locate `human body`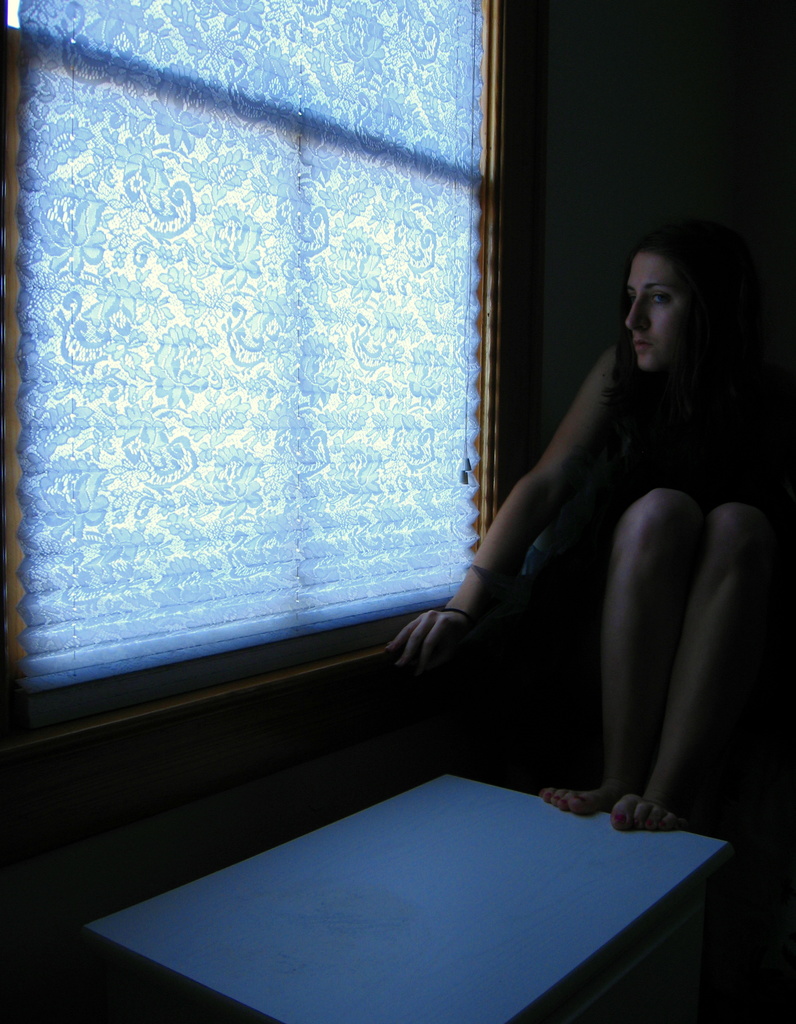
x1=450 y1=193 x2=774 y2=883
